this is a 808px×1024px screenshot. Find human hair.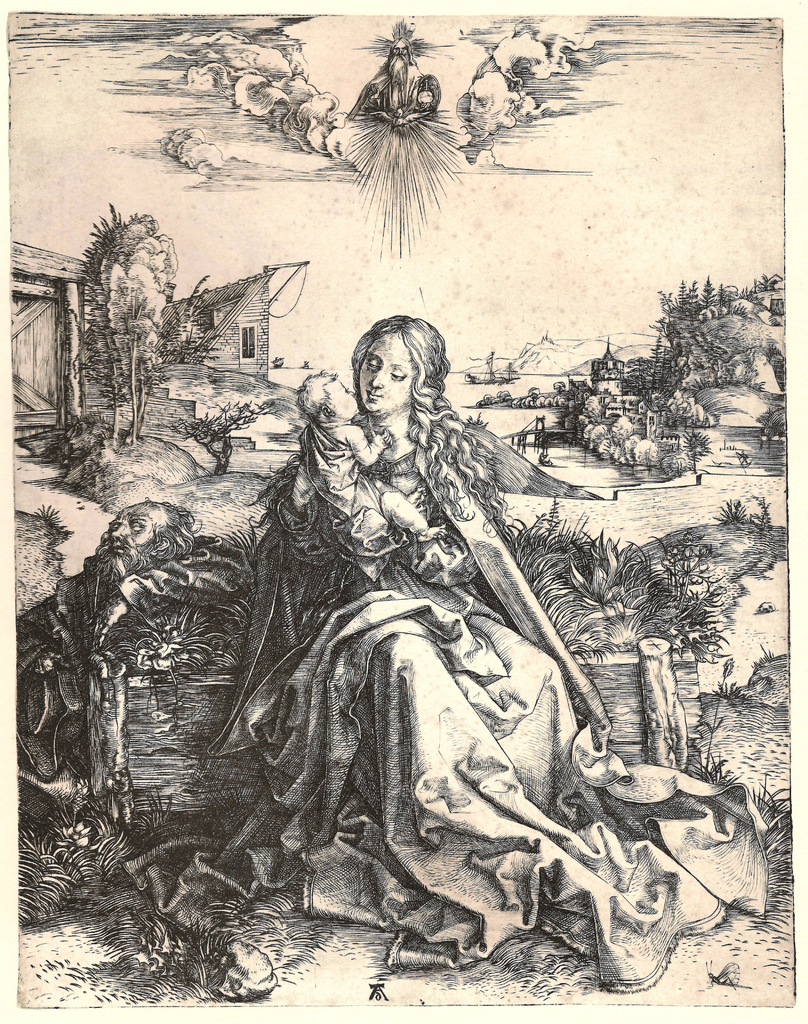
Bounding box: pyautogui.locateOnScreen(358, 303, 458, 408).
